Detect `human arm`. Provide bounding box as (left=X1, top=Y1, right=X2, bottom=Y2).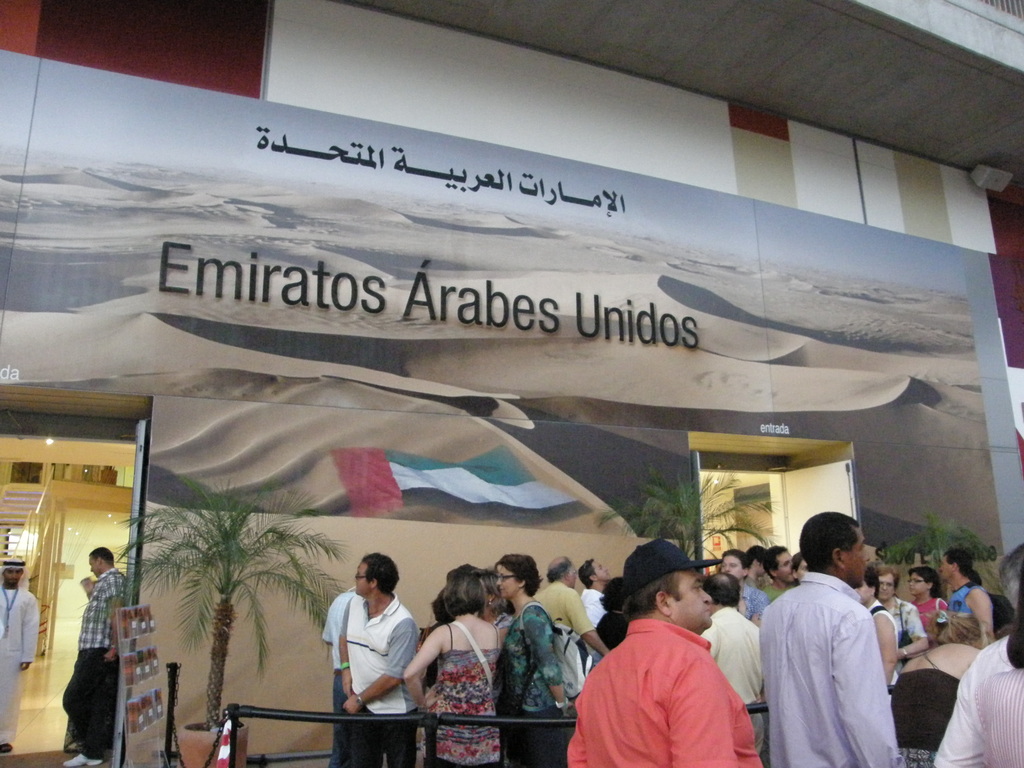
(left=561, top=585, right=617, bottom=663).
